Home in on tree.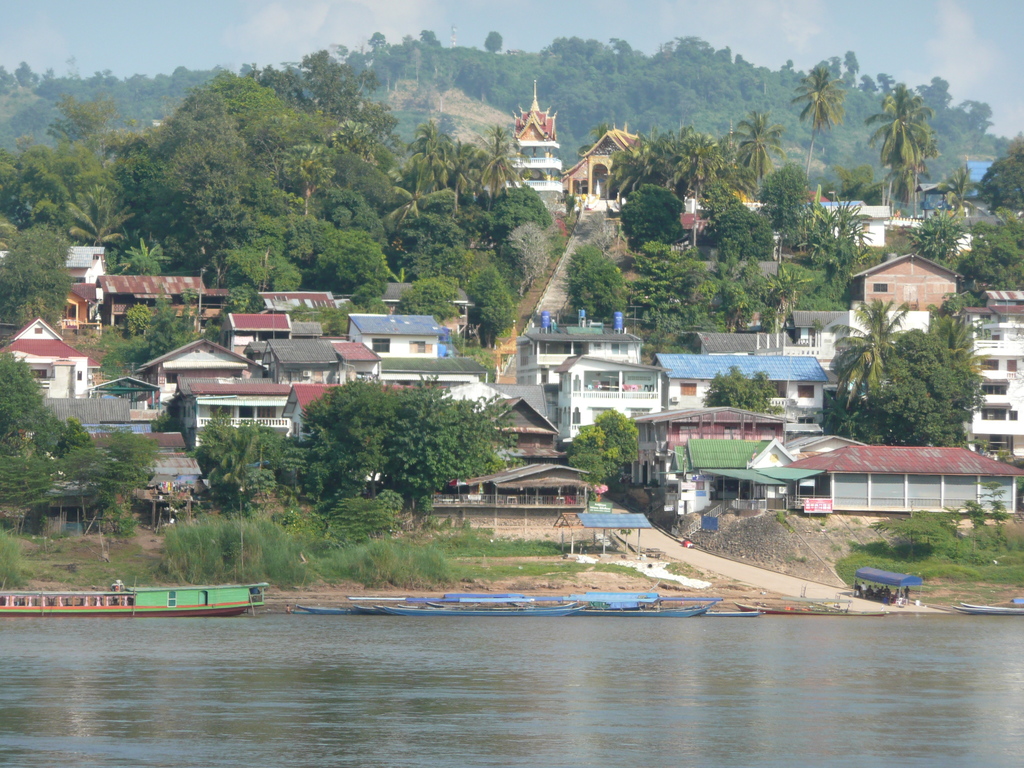
Homed in at [left=789, top=49, right=841, bottom=156].
